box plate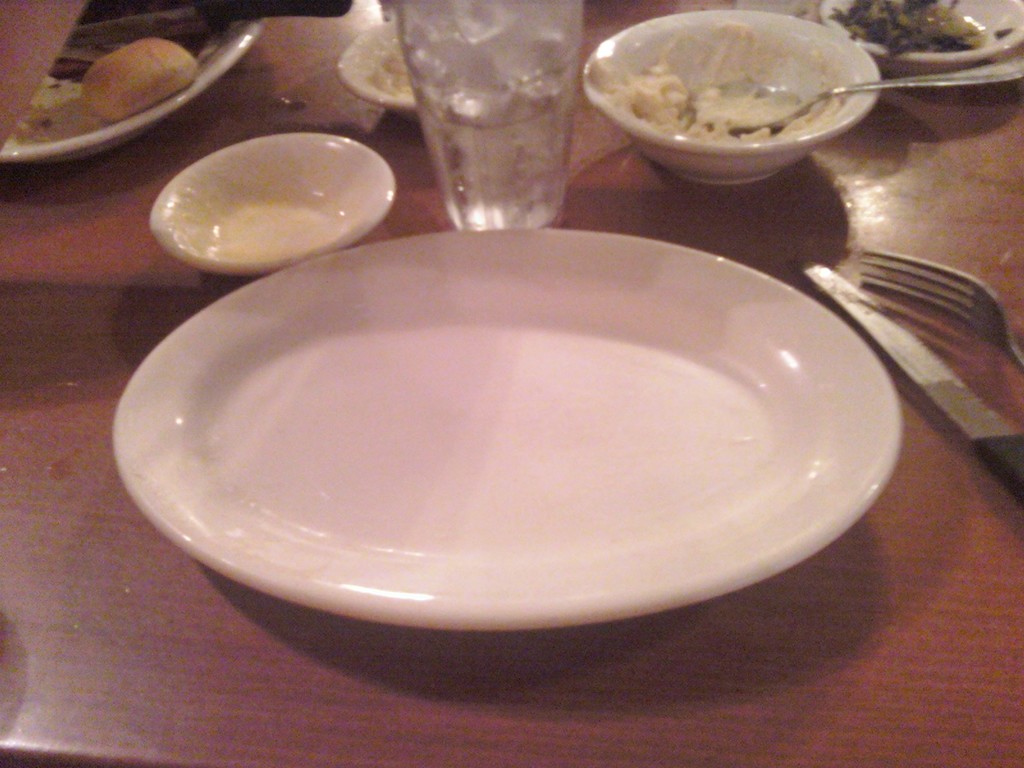
<region>0, 15, 258, 168</region>
